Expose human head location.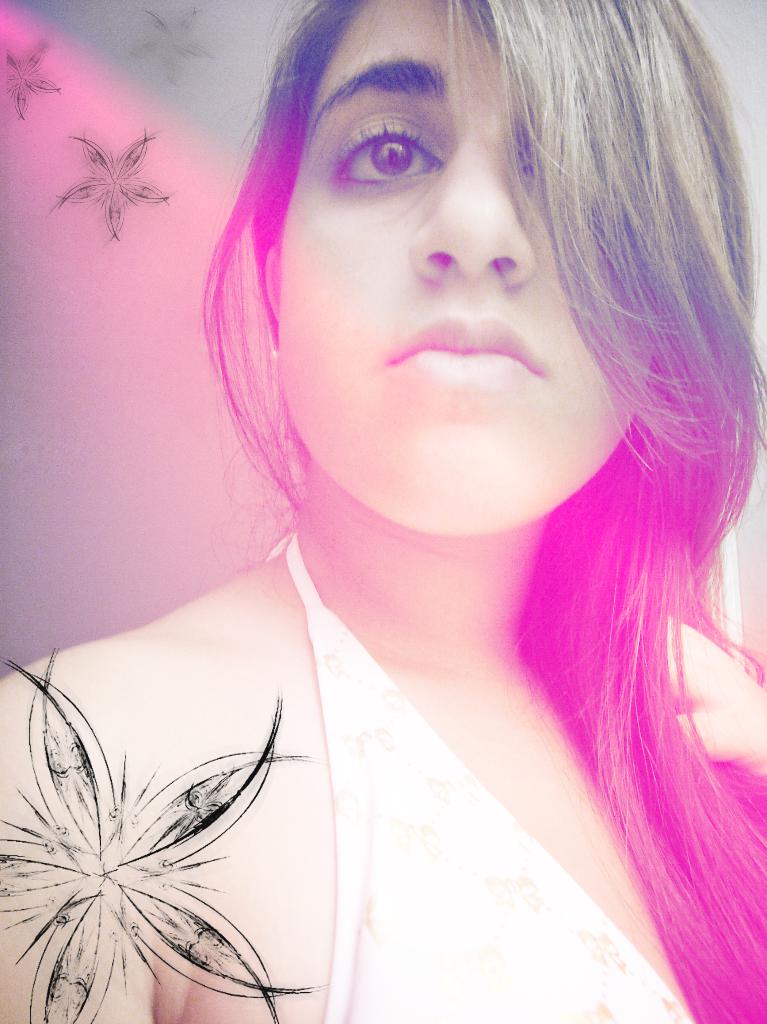
Exposed at left=189, top=8, right=757, bottom=582.
